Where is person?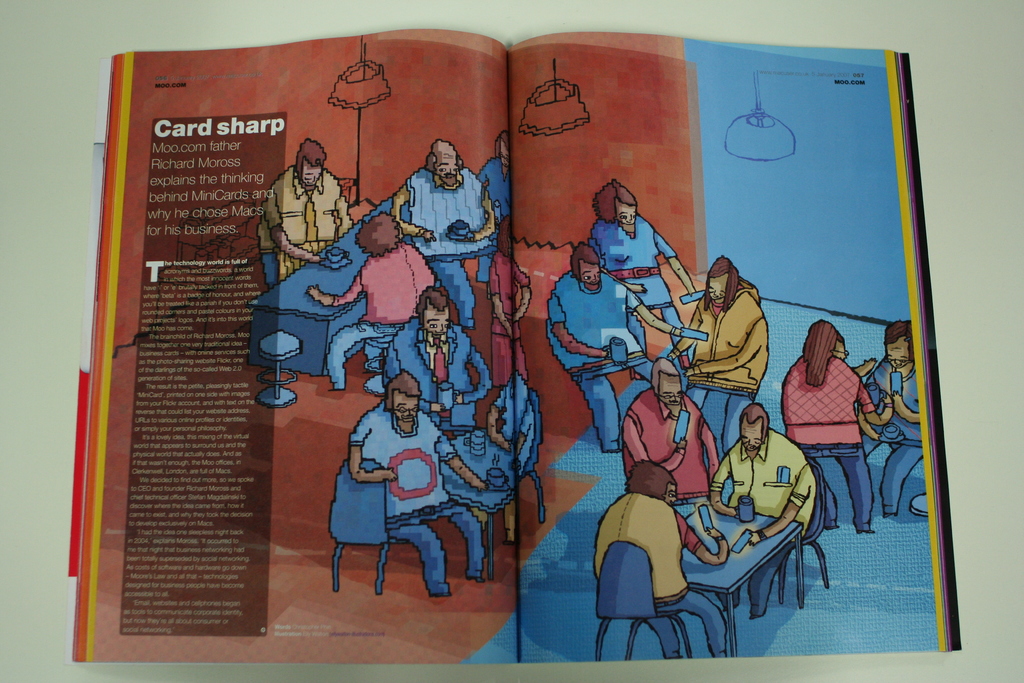
[254,138,351,290].
